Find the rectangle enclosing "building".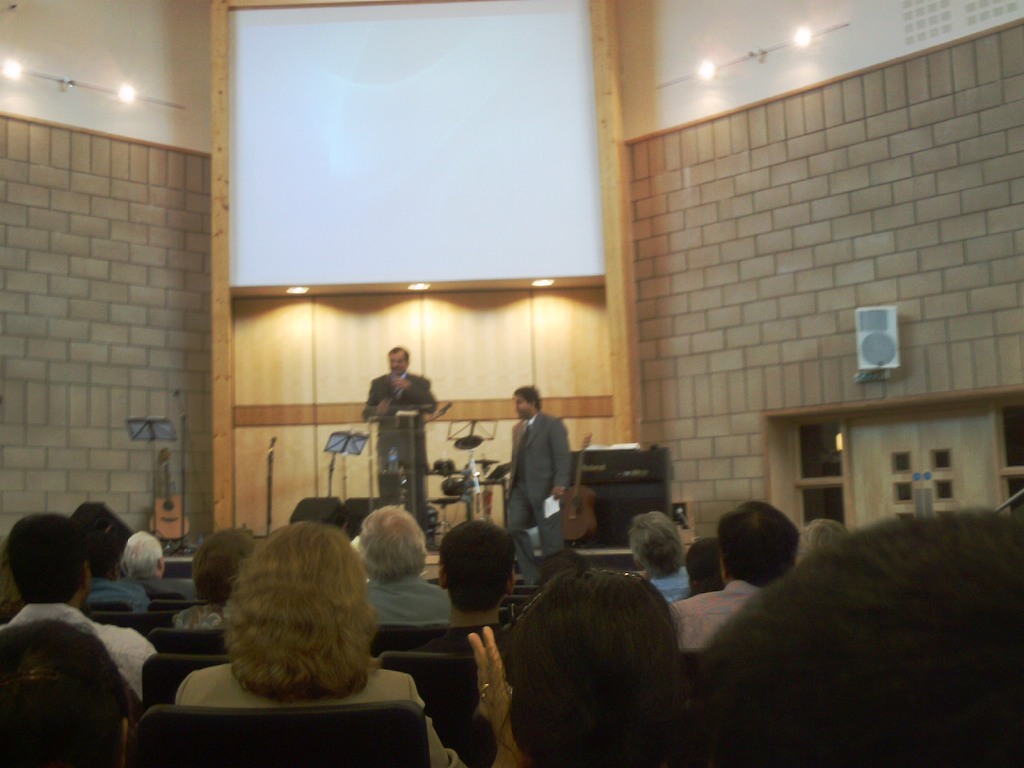
select_region(0, 0, 1023, 767).
